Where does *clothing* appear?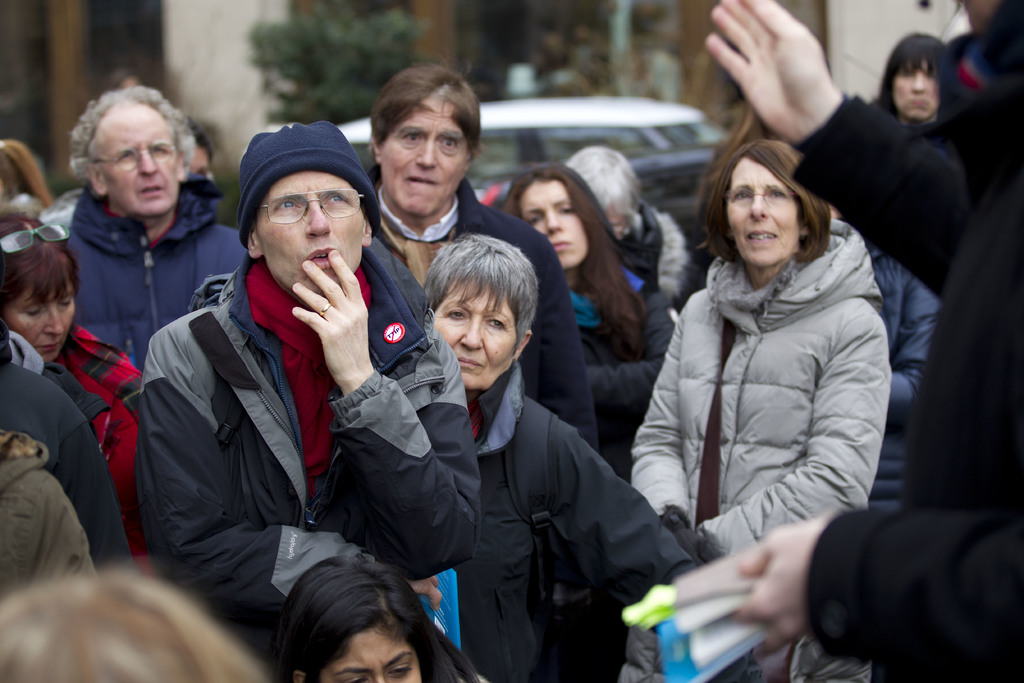
Appears at rect(0, 358, 134, 573).
